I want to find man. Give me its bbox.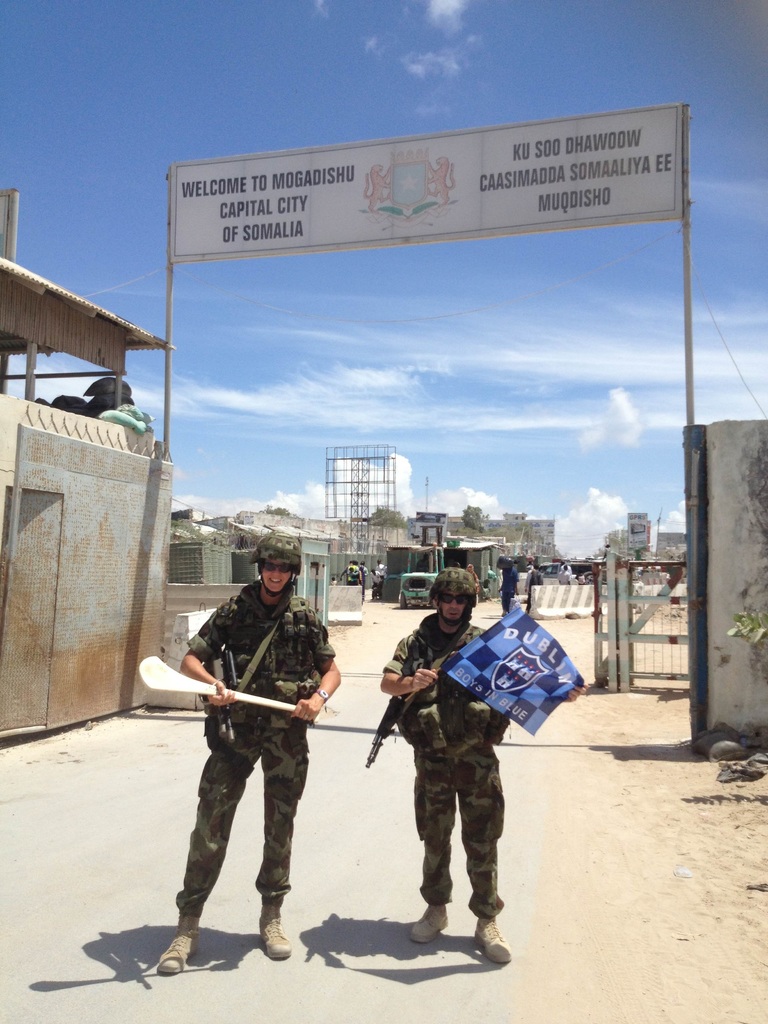
bbox=[159, 532, 331, 963].
